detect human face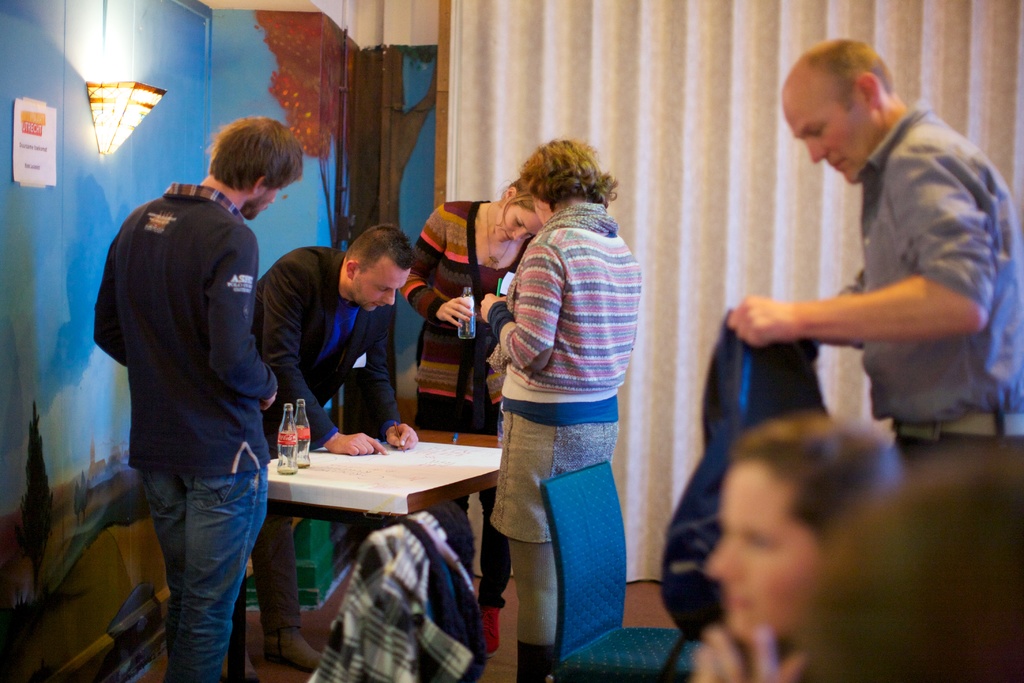
355:276:407:313
